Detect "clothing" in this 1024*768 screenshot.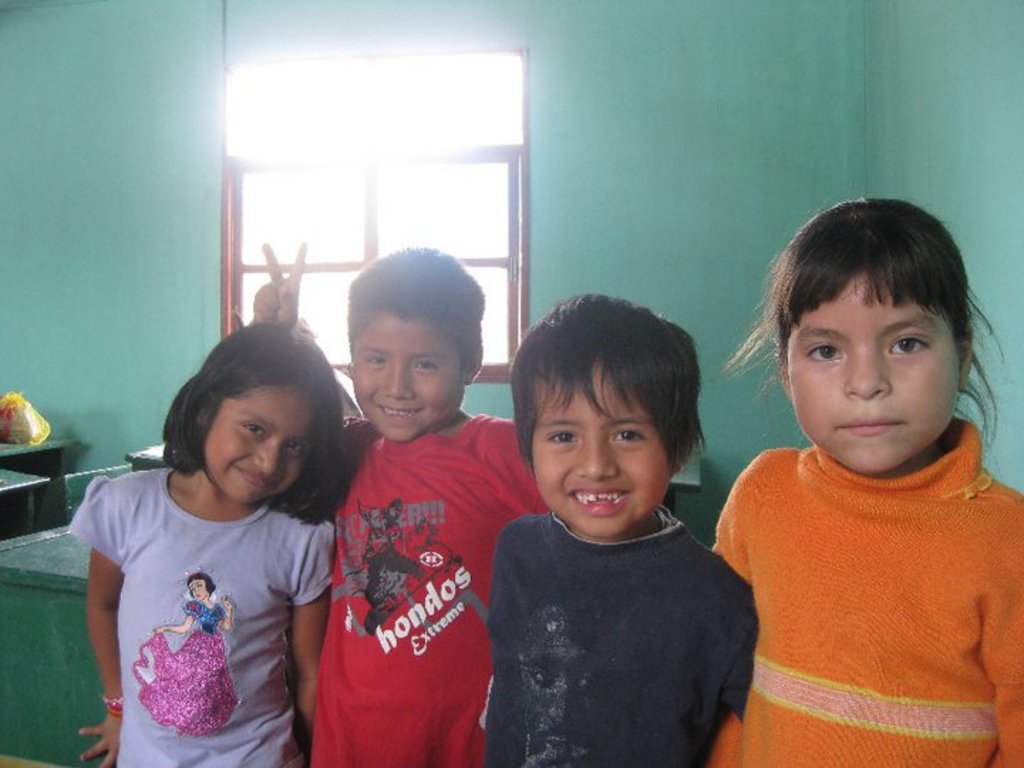
Detection: (299,415,558,767).
